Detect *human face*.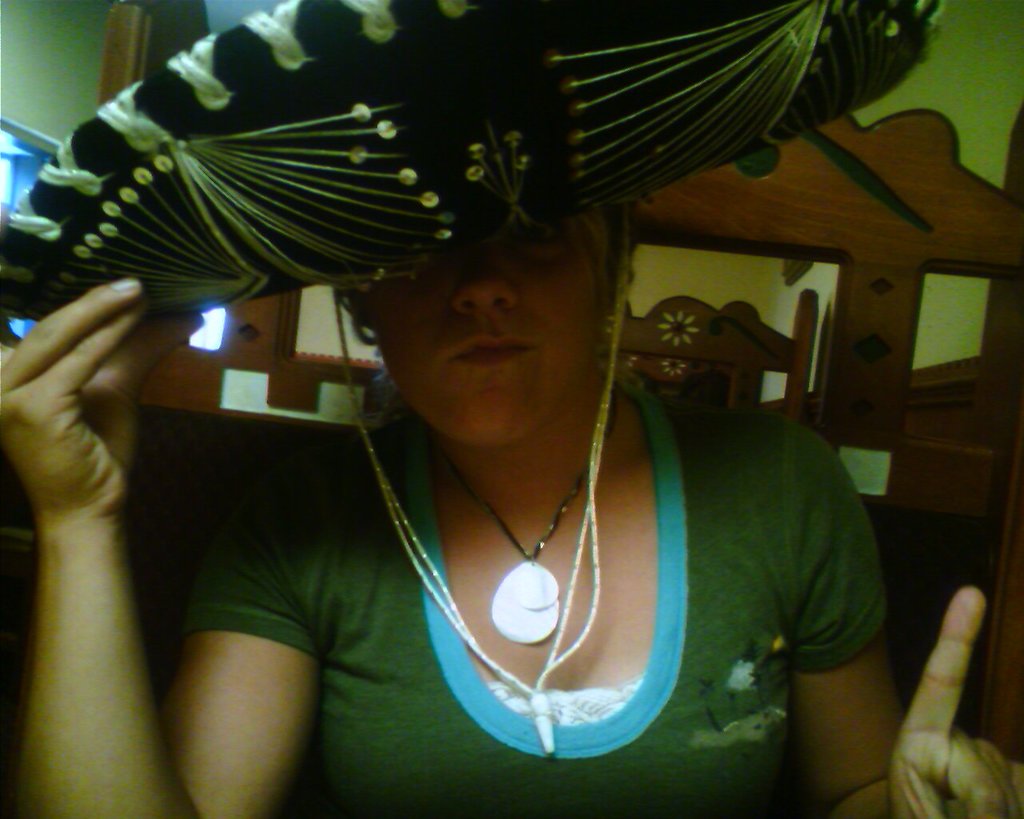
Detected at locate(358, 219, 602, 446).
